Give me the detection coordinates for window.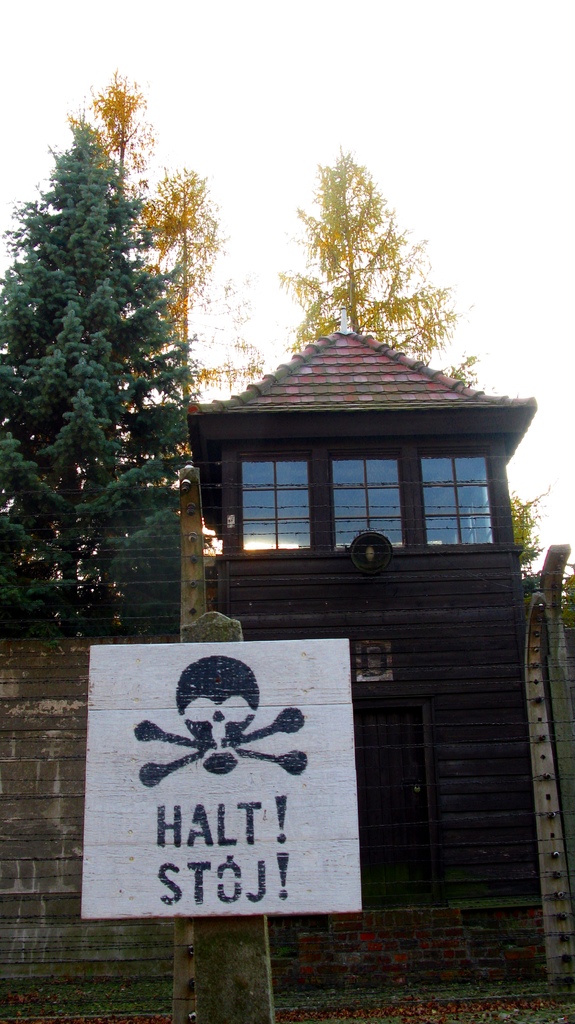
pyautogui.locateOnScreen(423, 457, 495, 545).
